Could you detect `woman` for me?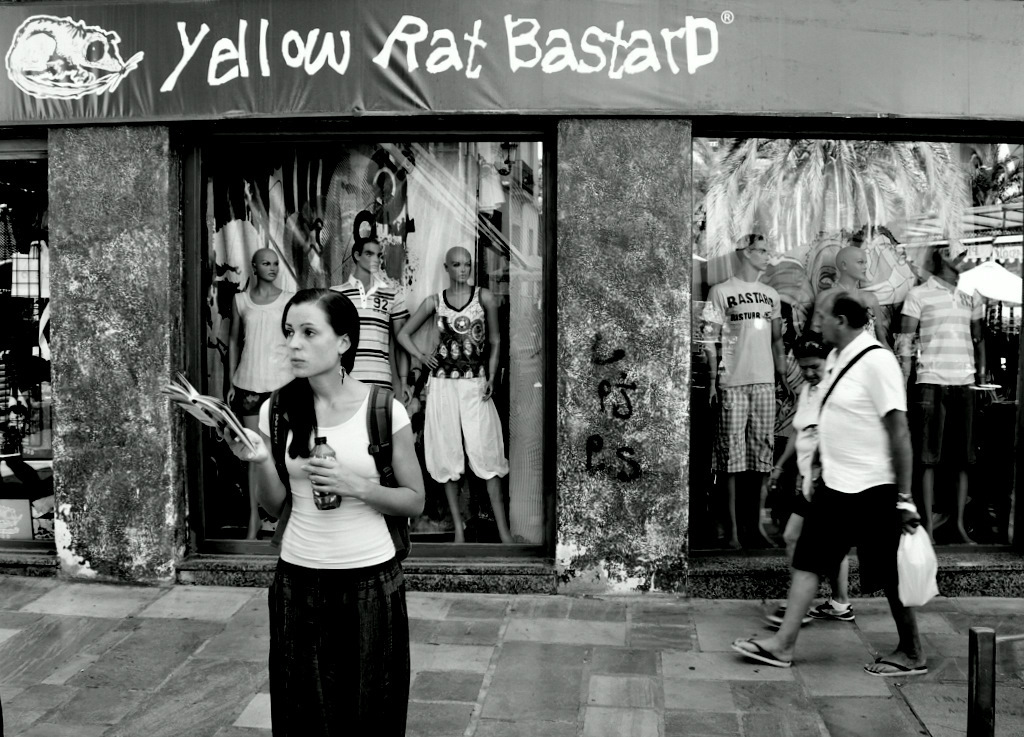
Detection result: (left=763, top=336, right=857, bottom=627).
